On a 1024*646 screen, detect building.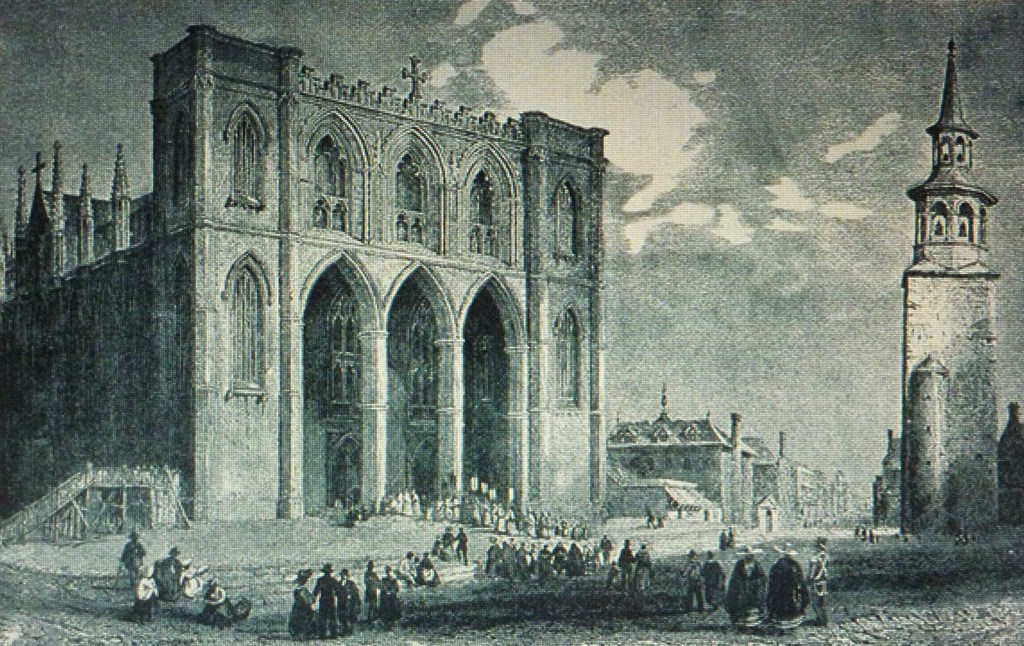
<bbox>1001, 405, 1023, 521</bbox>.
